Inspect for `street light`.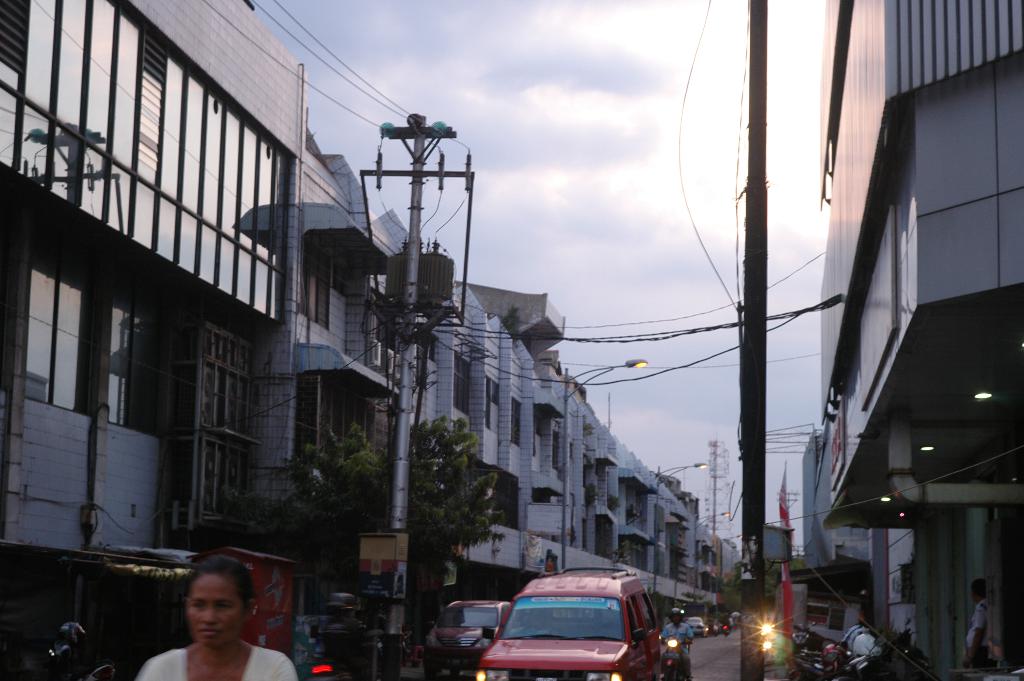
Inspection: {"left": 692, "top": 510, "right": 733, "bottom": 585}.
